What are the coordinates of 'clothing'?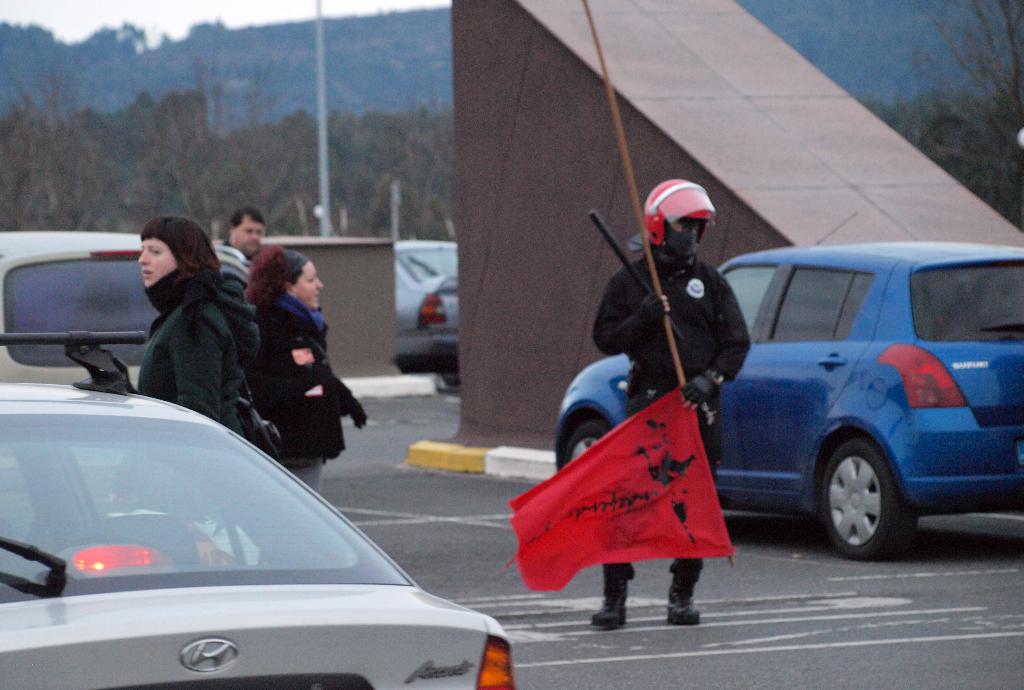
box(134, 259, 259, 438).
